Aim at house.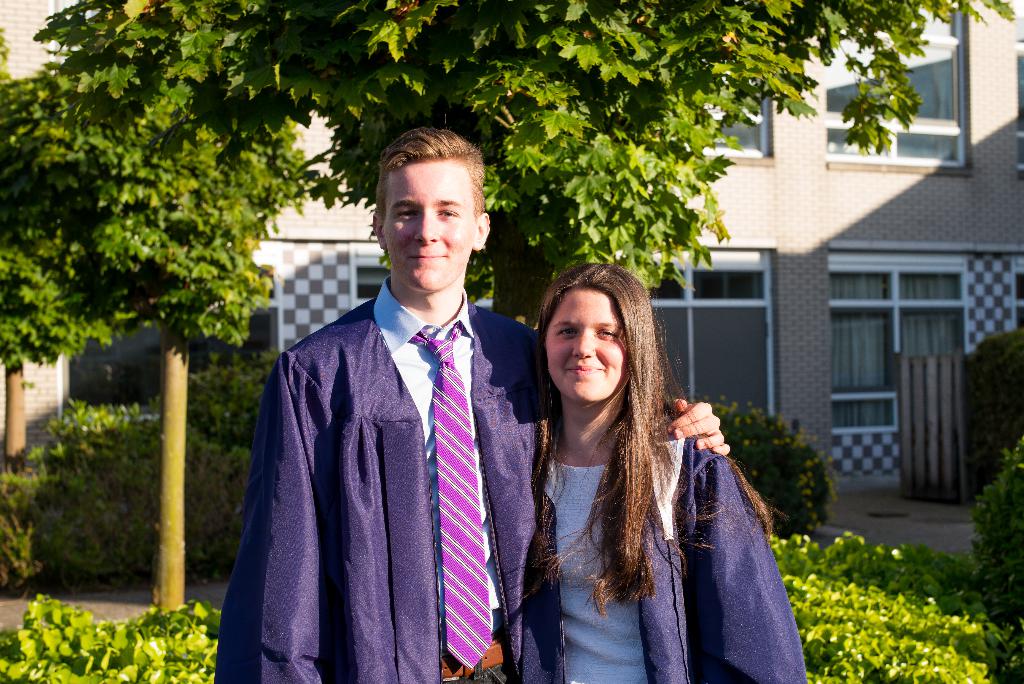
Aimed at box=[55, 0, 963, 671].
